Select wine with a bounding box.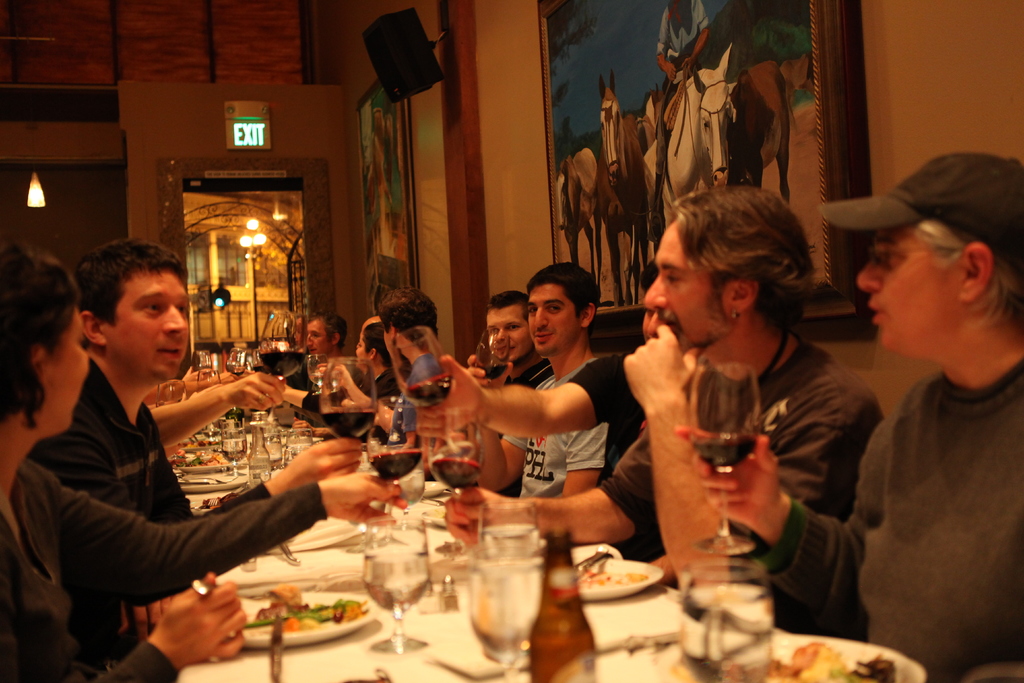
bbox=[254, 347, 312, 381].
